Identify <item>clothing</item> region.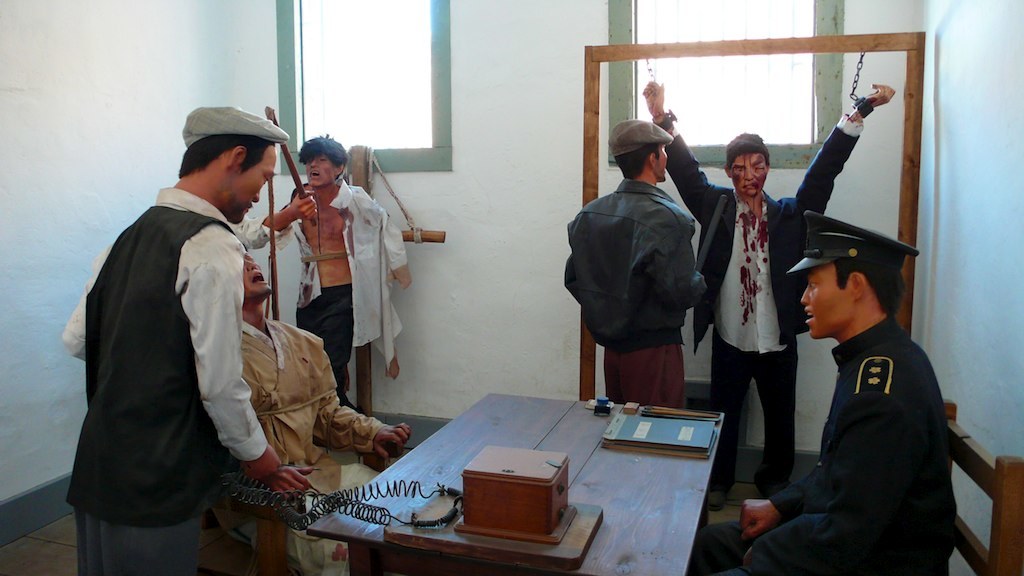
Region: l=694, t=309, r=956, b=575.
